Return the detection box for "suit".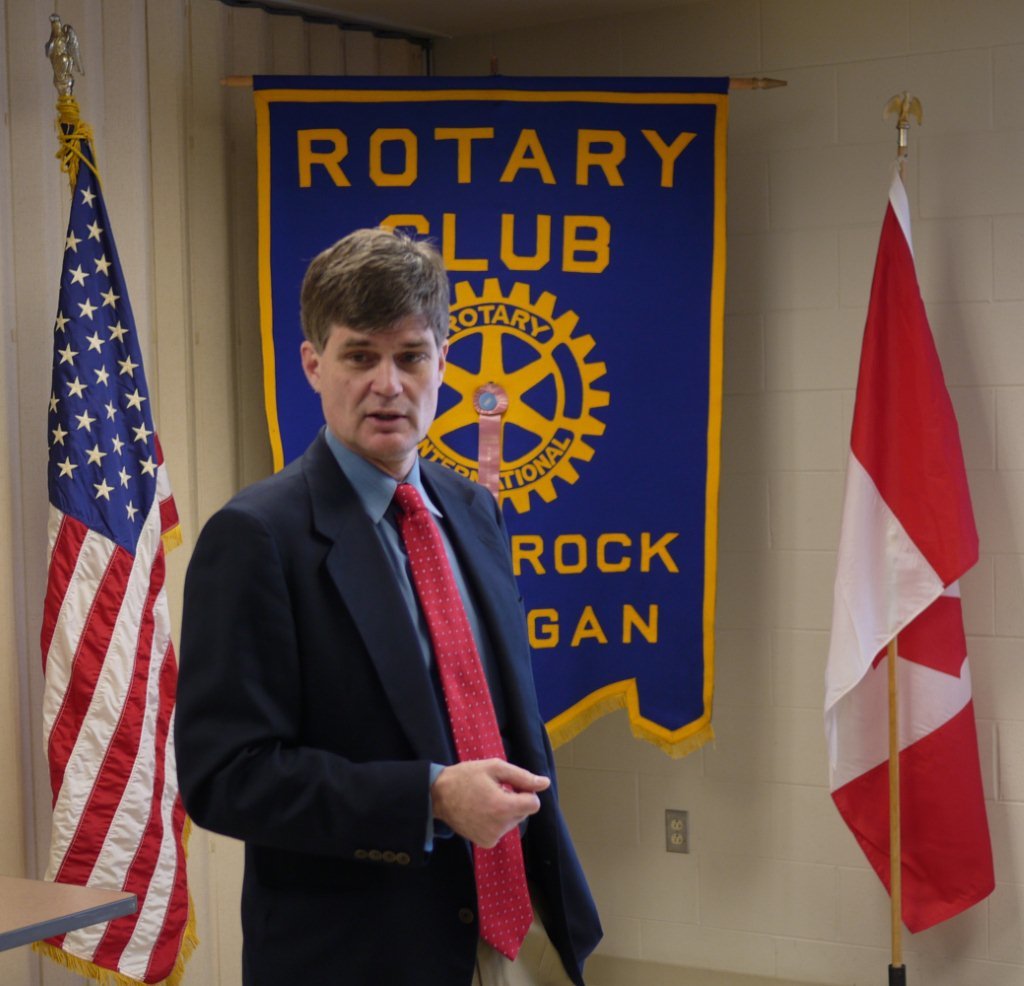
detection(177, 326, 607, 971).
